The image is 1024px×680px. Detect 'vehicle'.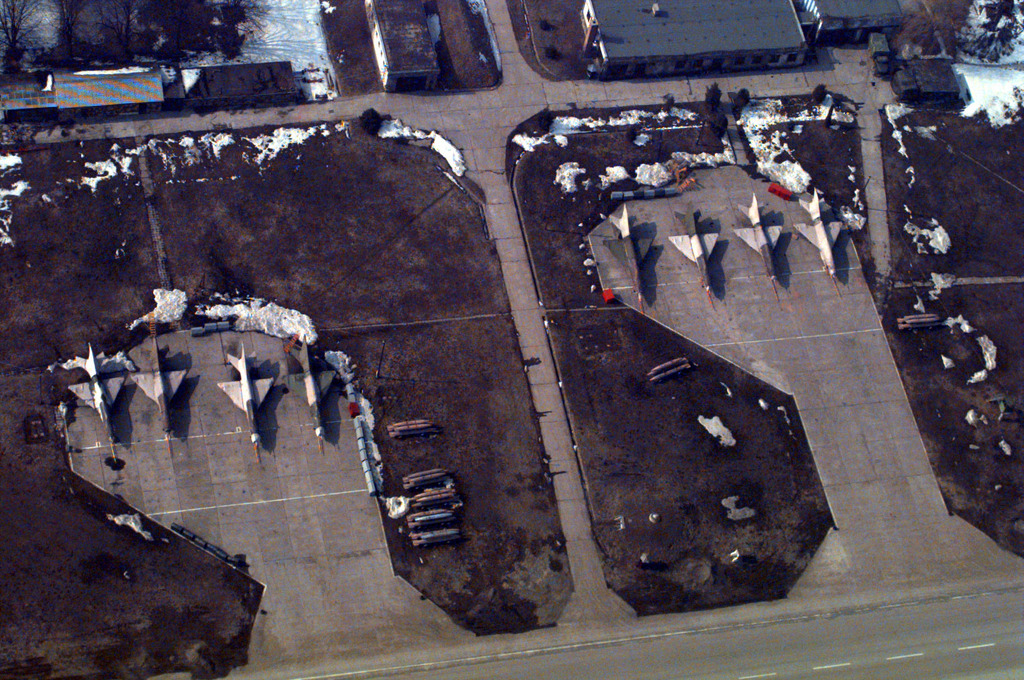
Detection: <region>735, 187, 782, 308</region>.
